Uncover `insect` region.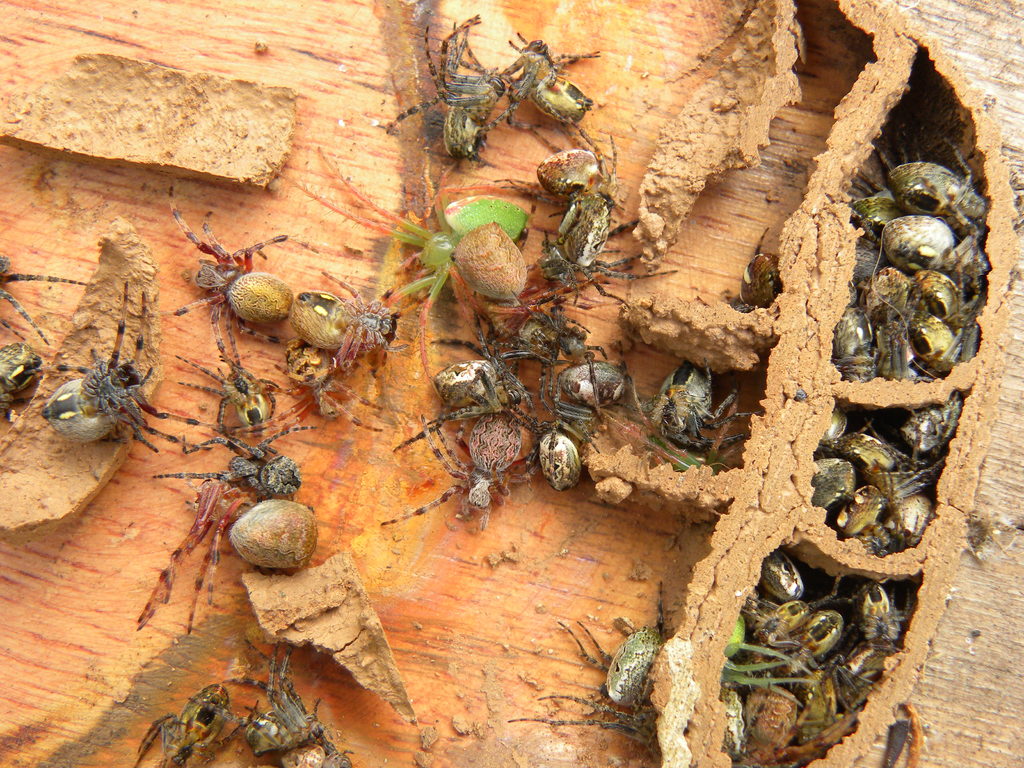
Uncovered: (x1=137, y1=685, x2=259, y2=767).
